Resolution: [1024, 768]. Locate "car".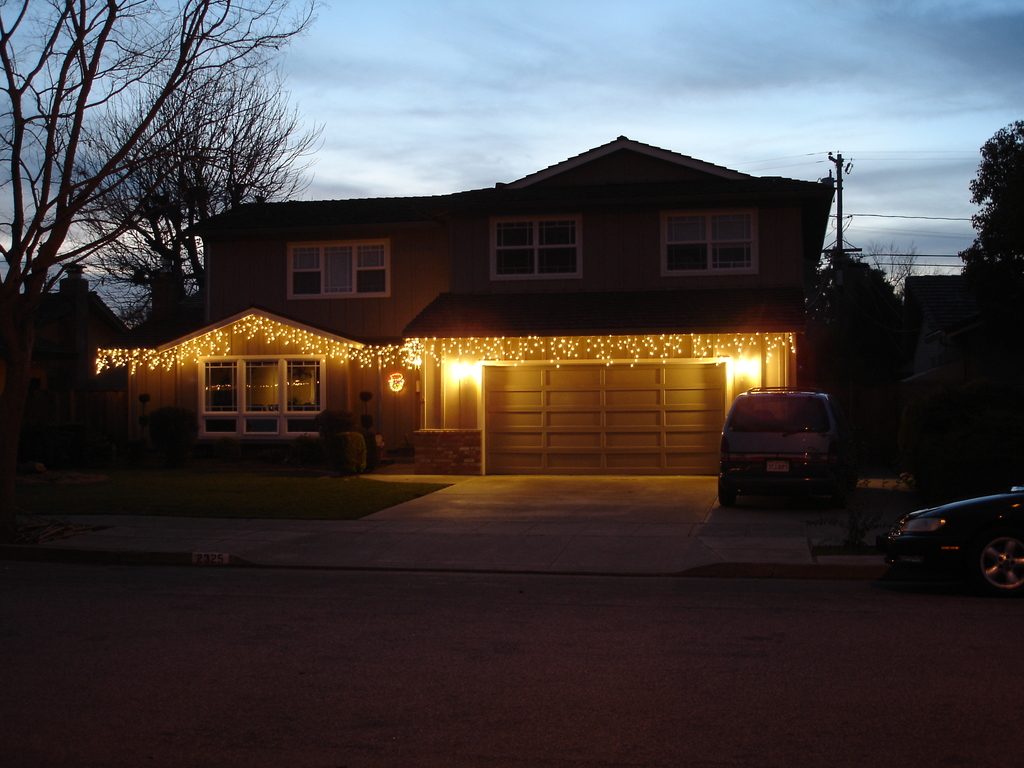
locate(716, 388, 852, 501).
